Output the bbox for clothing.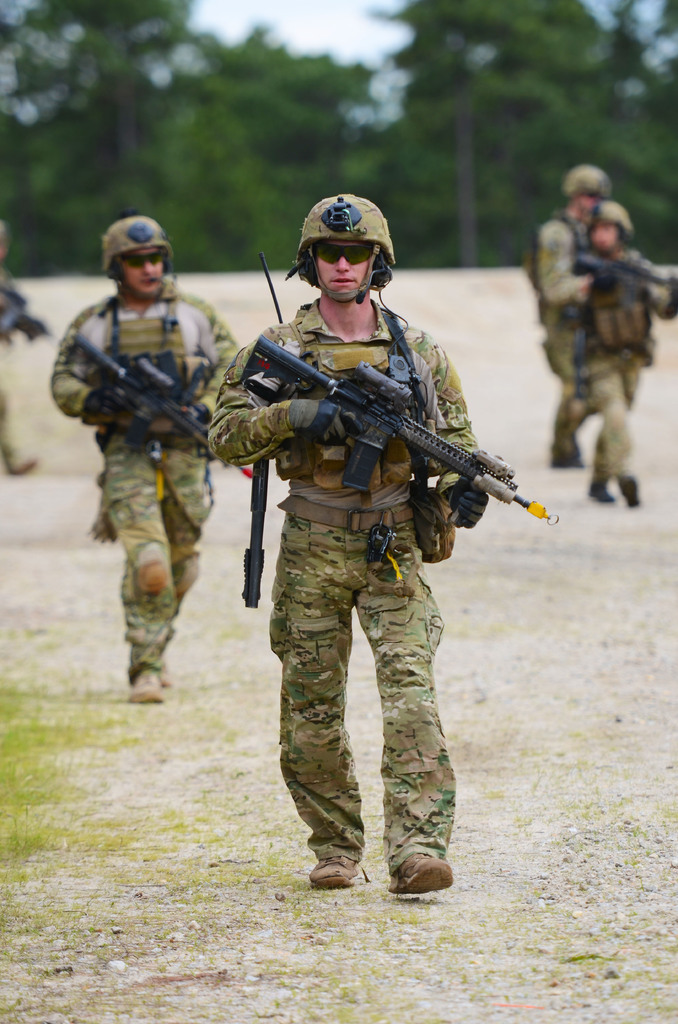
(529,209,589,458).
